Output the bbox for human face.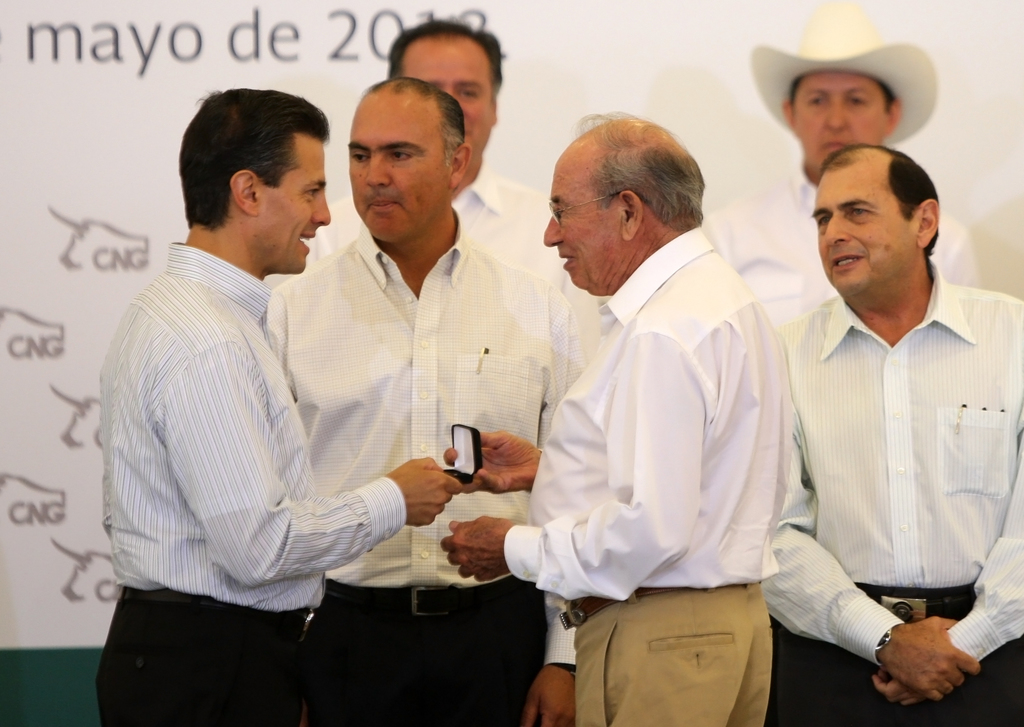
rect(259, 140, 328, 268).
